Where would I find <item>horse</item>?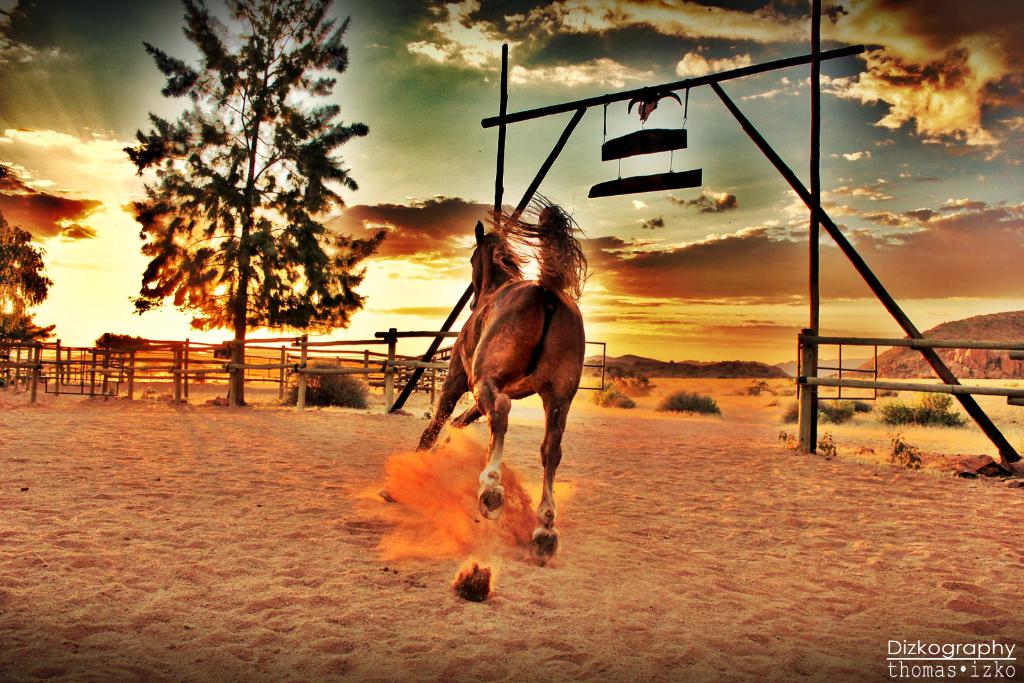
At box=[412, 192, 602, 601].
